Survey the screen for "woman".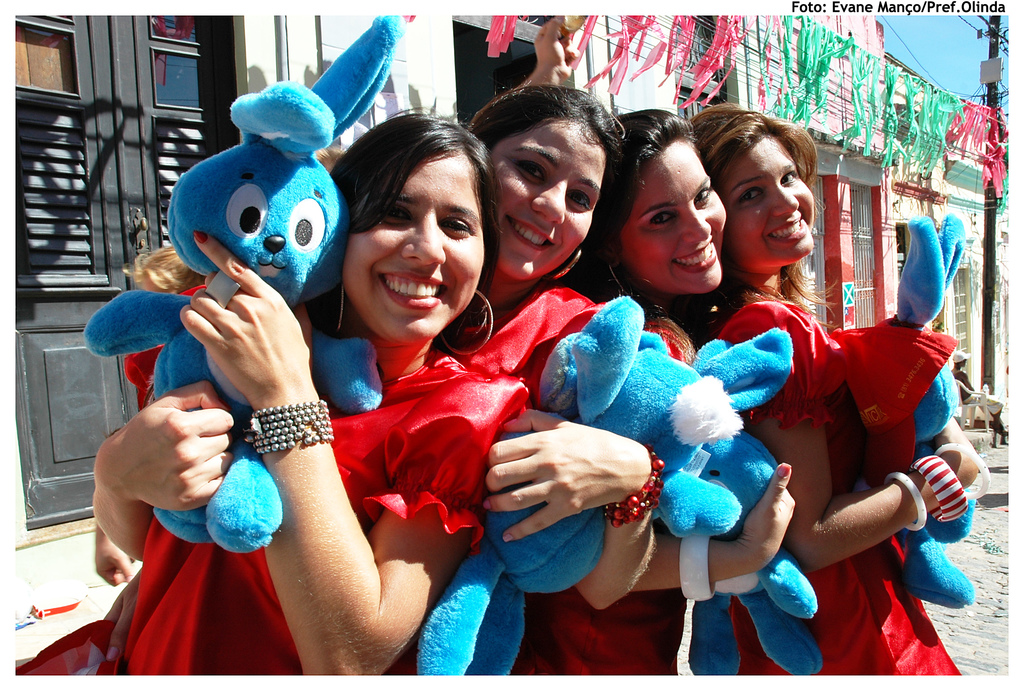
Survey found: bbox=(691, 109, 976, 687).
